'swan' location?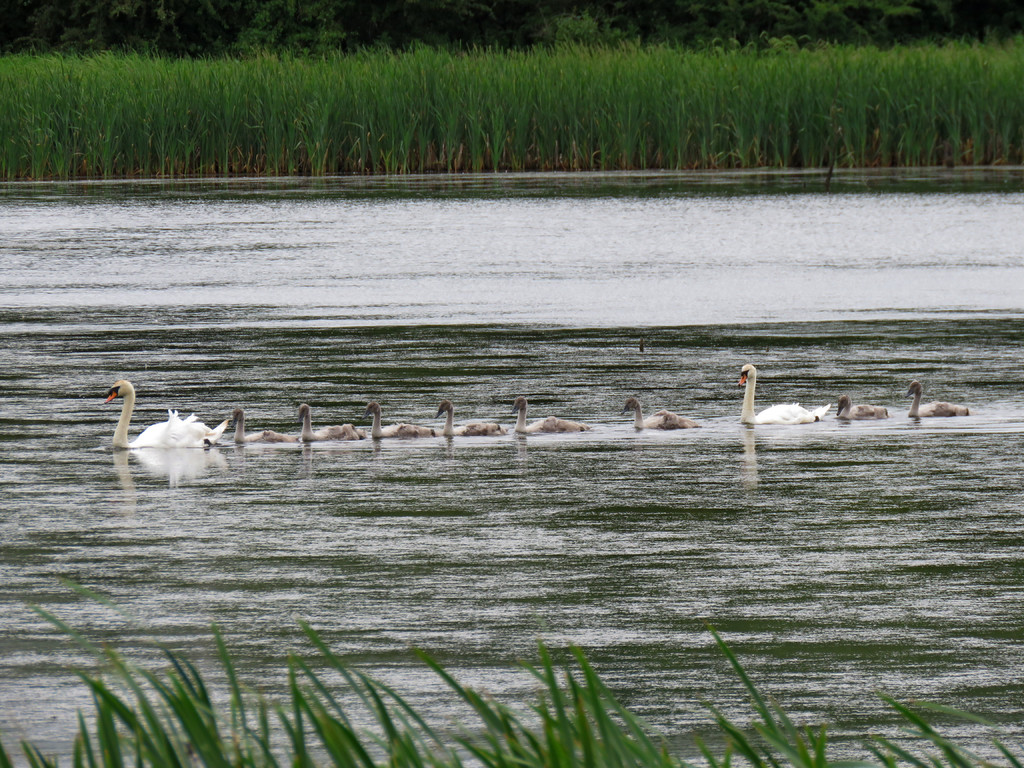
Rect(227, 405, 292, 440)
